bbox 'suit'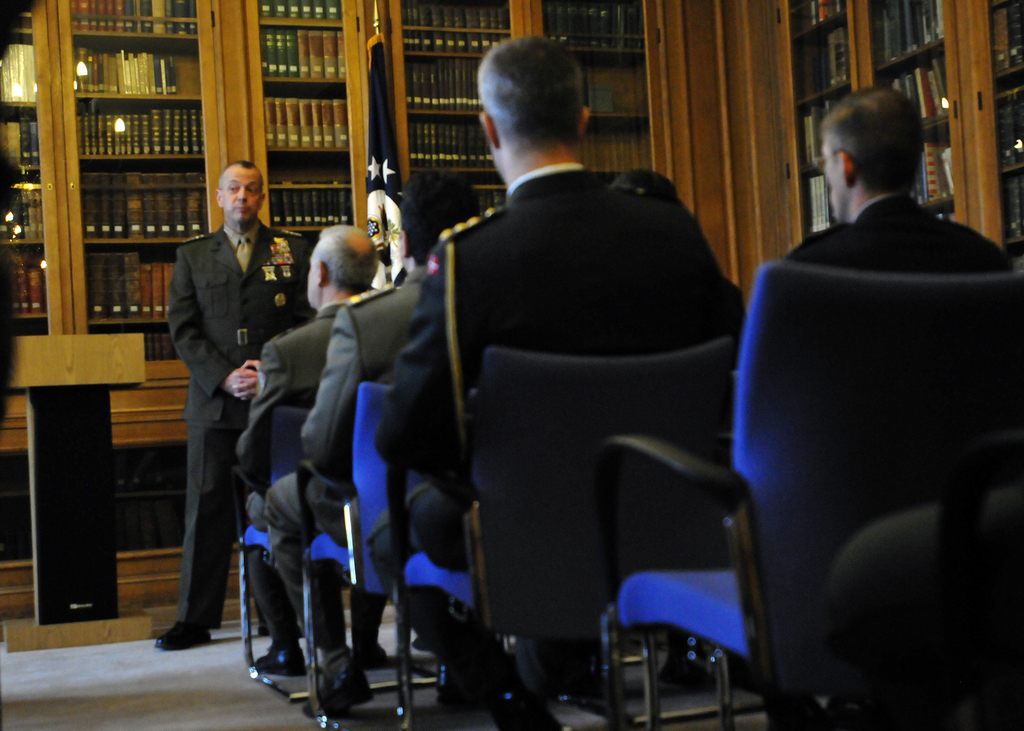
box=[164, 229, 311, 627]
